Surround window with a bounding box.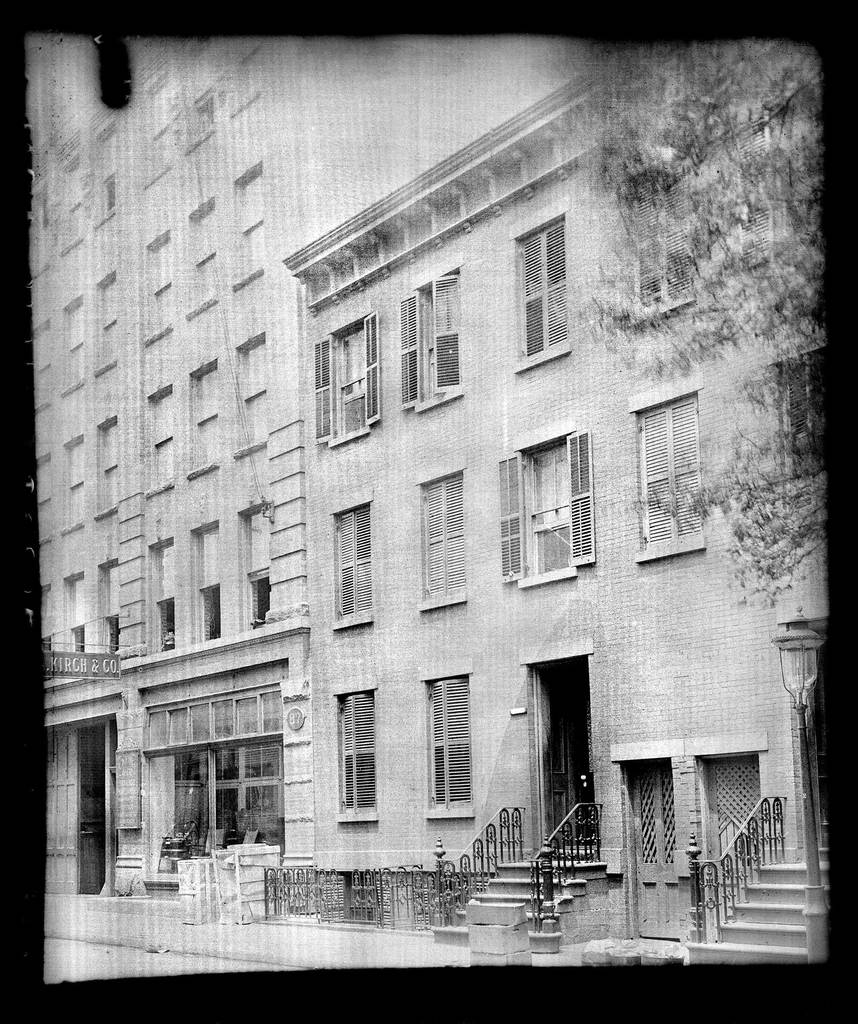
611 152 708 333.
